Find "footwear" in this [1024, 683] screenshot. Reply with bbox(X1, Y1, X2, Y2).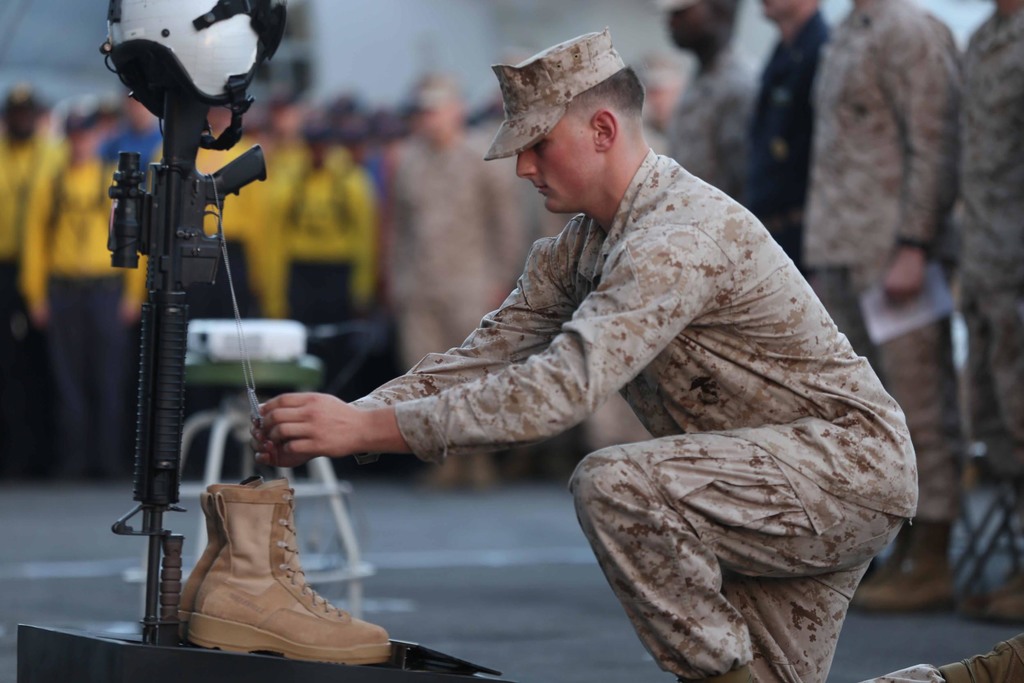
bbox(935, 637, 1023, 682).
